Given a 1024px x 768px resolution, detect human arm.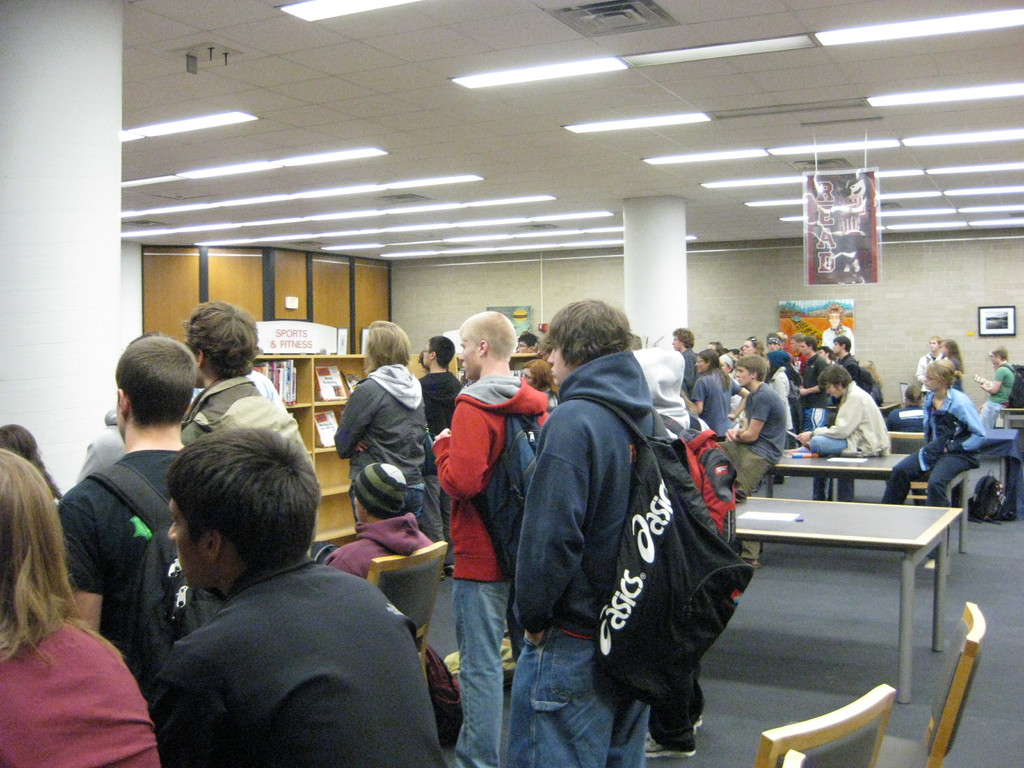
bbox=(333, 373, 378, 463).
